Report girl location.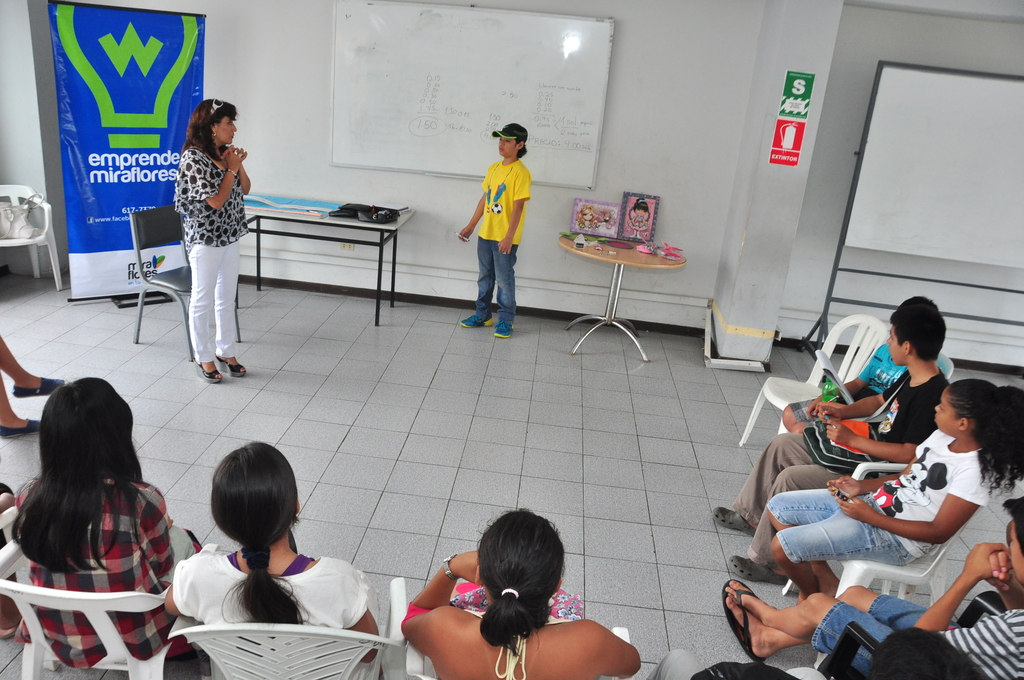
Report: rect(397, 507, 644, 679).
